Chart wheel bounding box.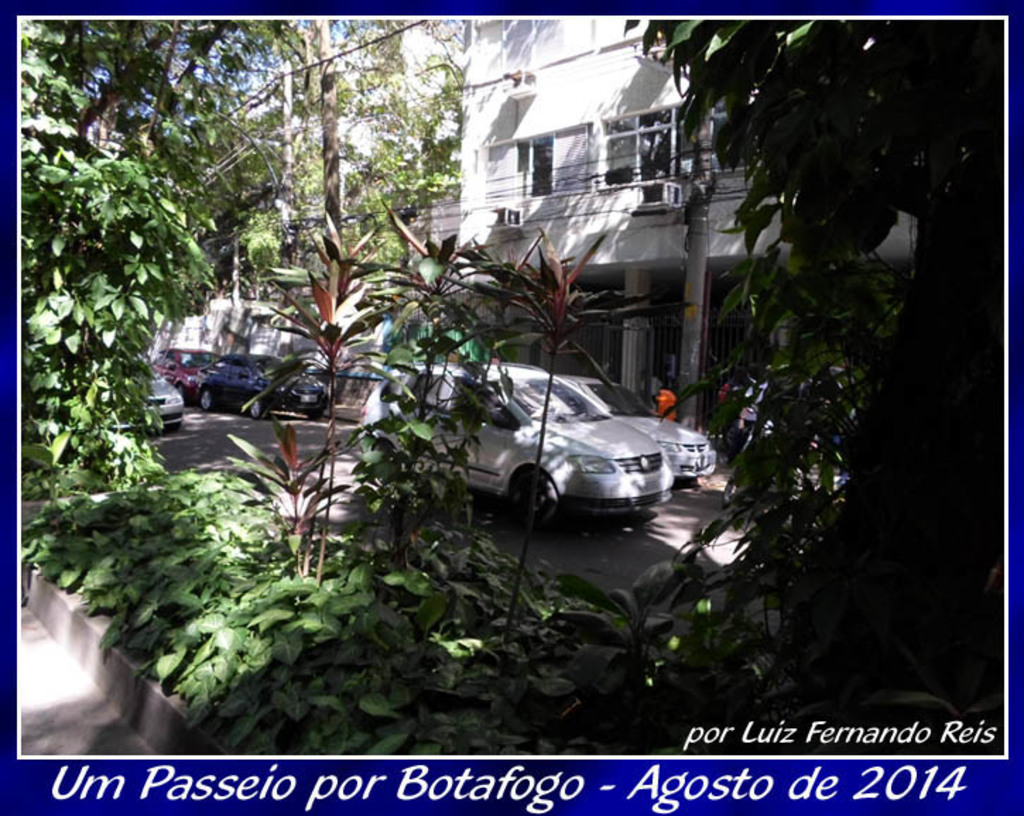
Charted: <bbox>199, 387, 212, 411</bbox>.
